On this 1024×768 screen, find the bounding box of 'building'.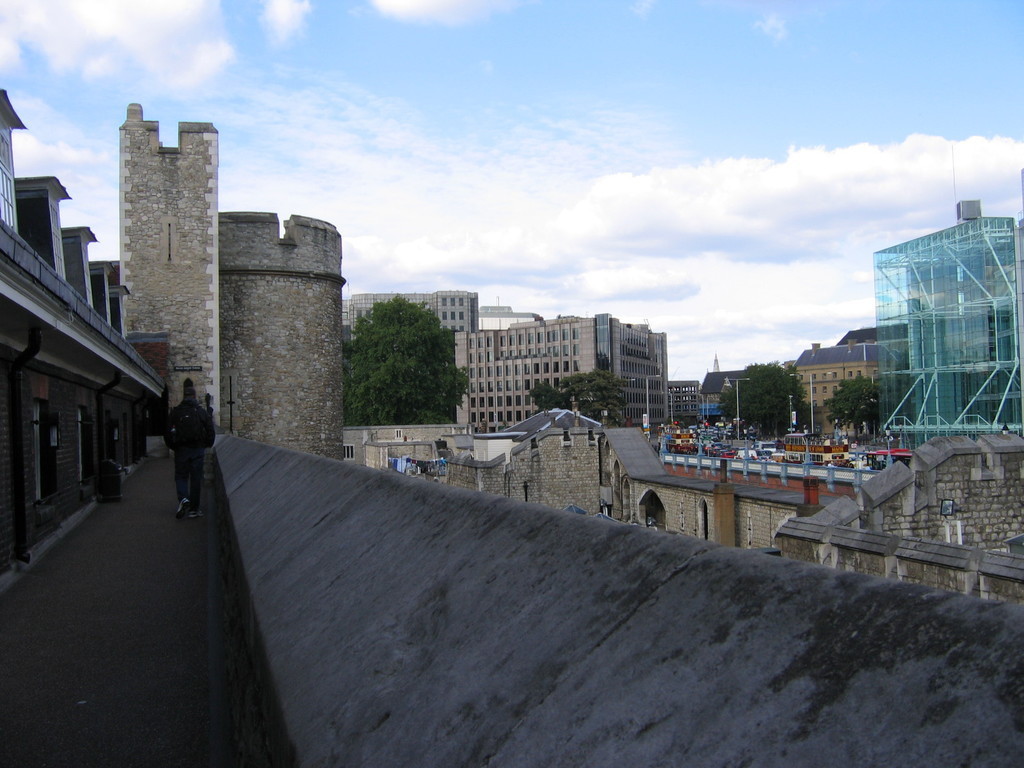
Bounding box: x1=344 y1=292 x2=479 y2=331.
